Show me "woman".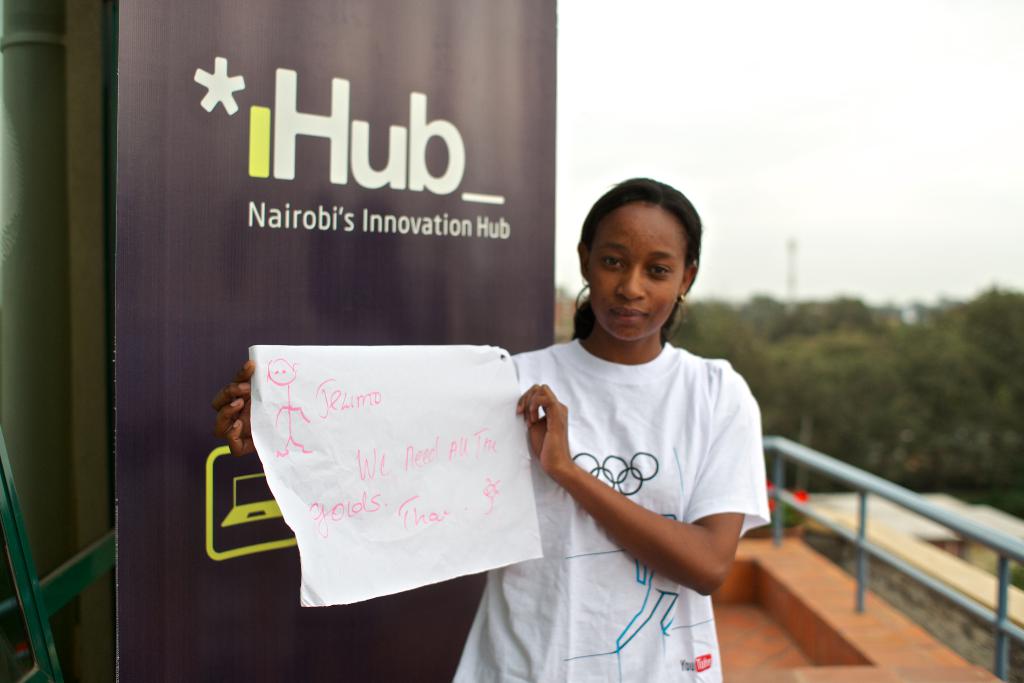
"woman" is here: box(212, 176, 769, 682).
